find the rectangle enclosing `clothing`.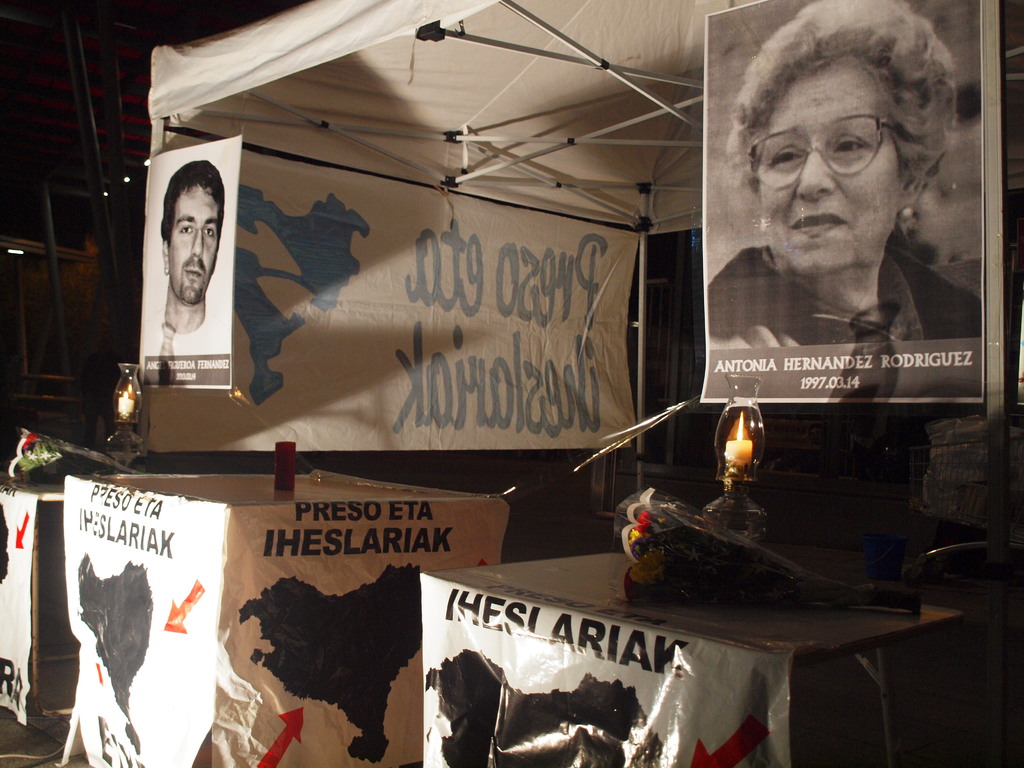
locate(702, 246, 982, 348).
